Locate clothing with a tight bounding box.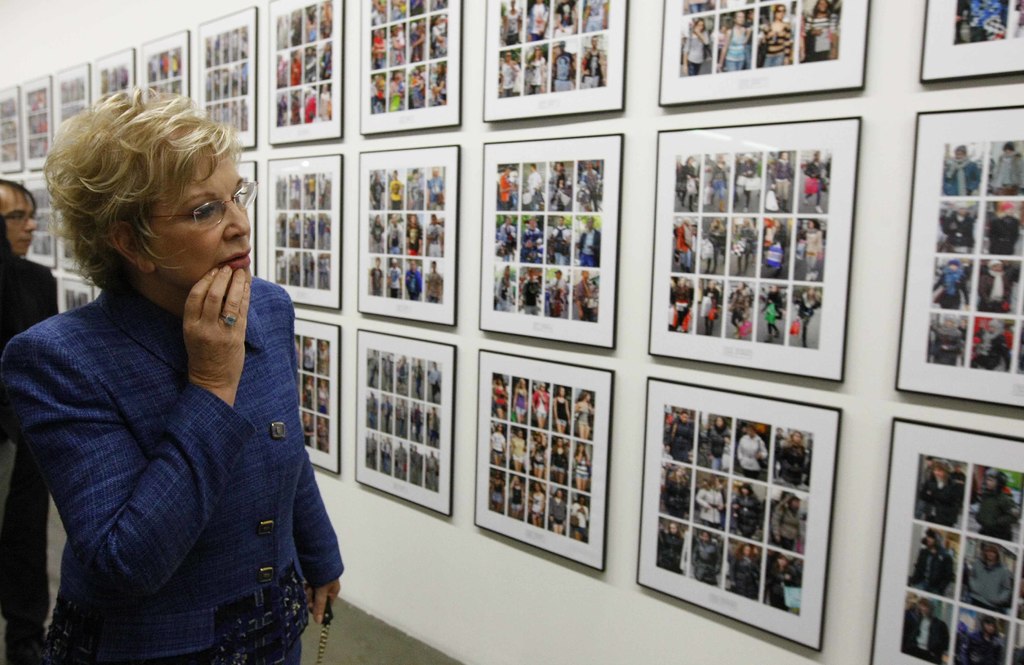
426, 225, 445, 255.
